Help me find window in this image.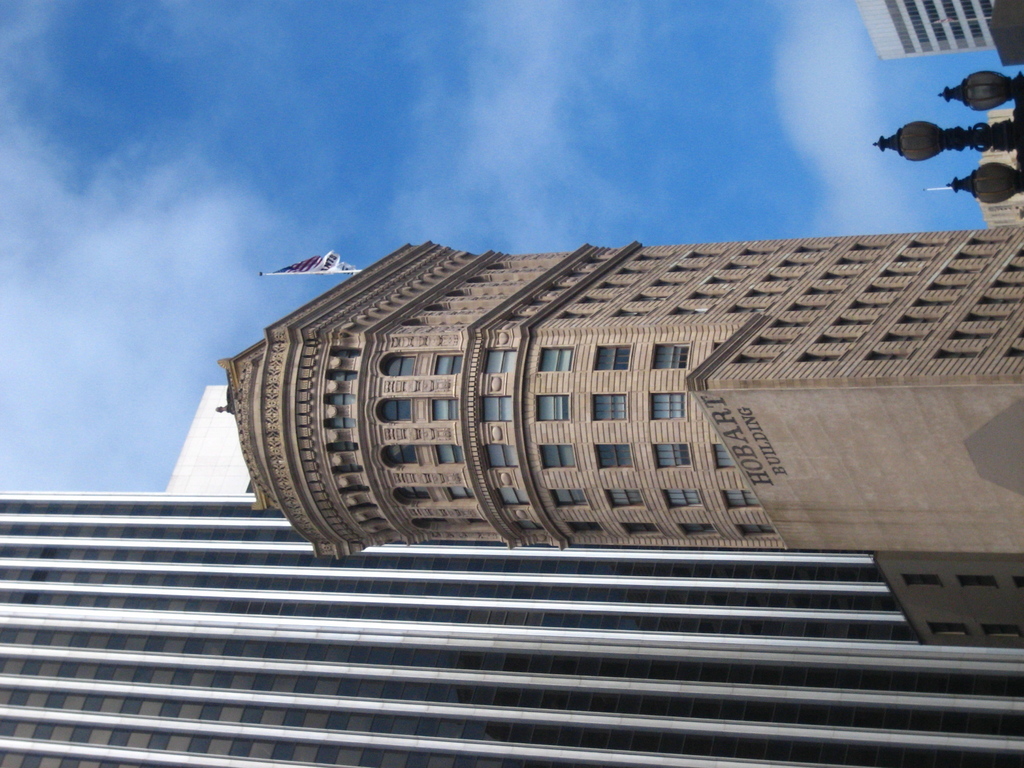
Found it: bbox=(906, 574, 941, 589).
